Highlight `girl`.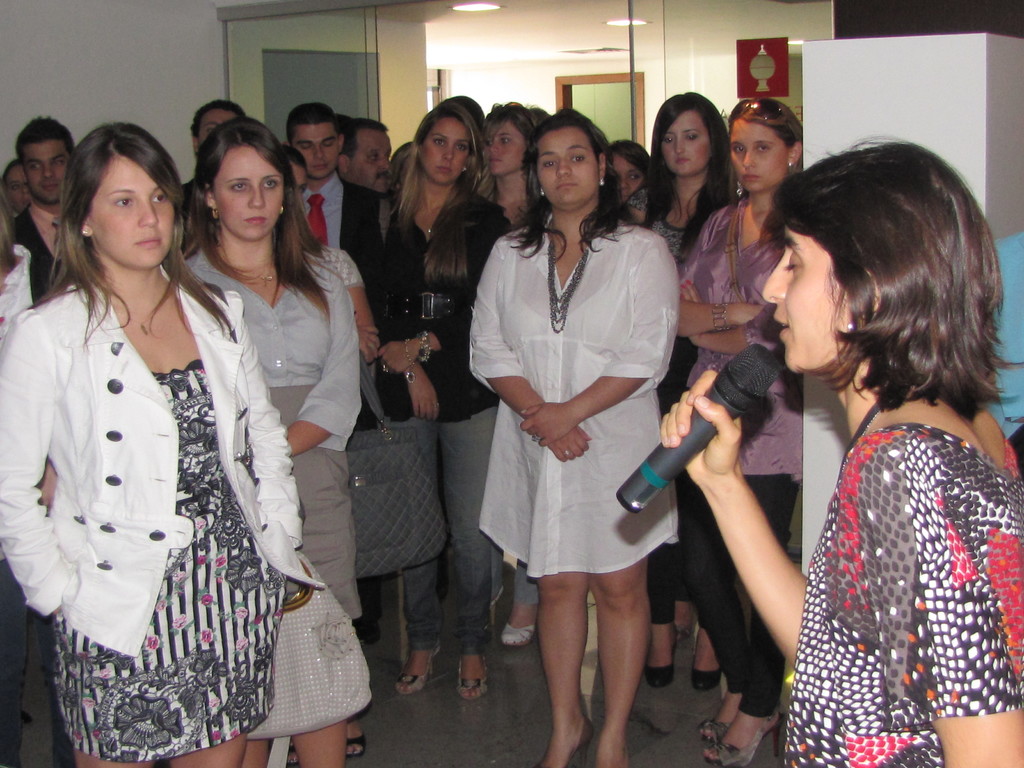
Highlighted region: region(619, 84, 748, 688).
